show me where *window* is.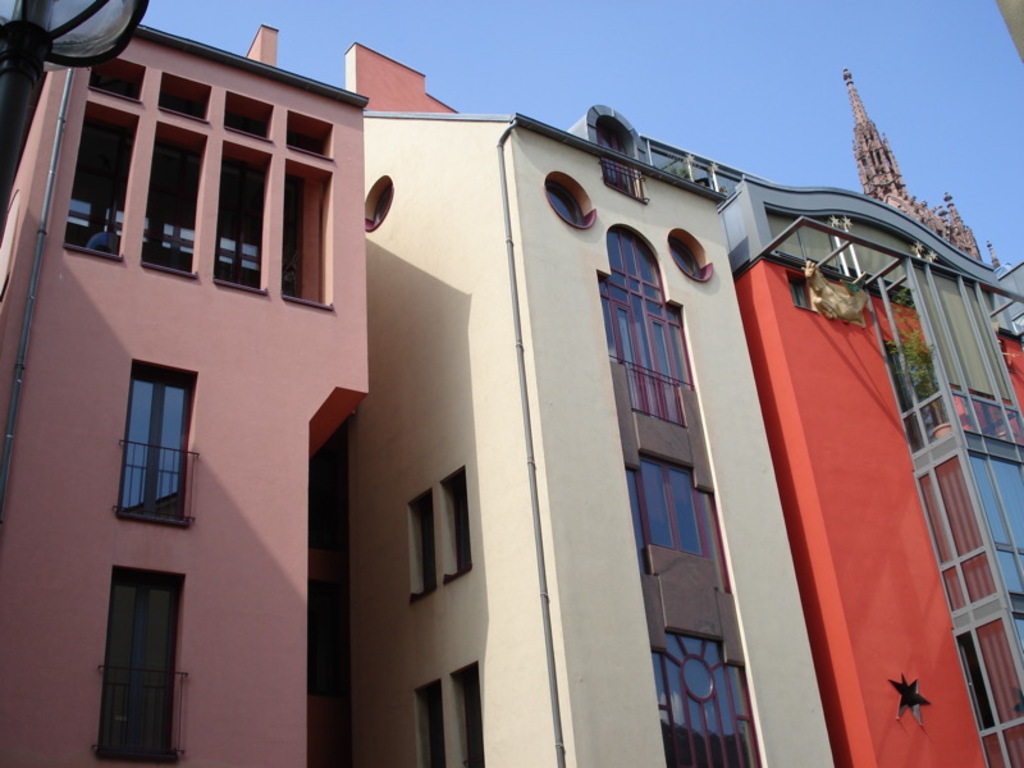
*window* is at <box>100,342,184,534</box>.
